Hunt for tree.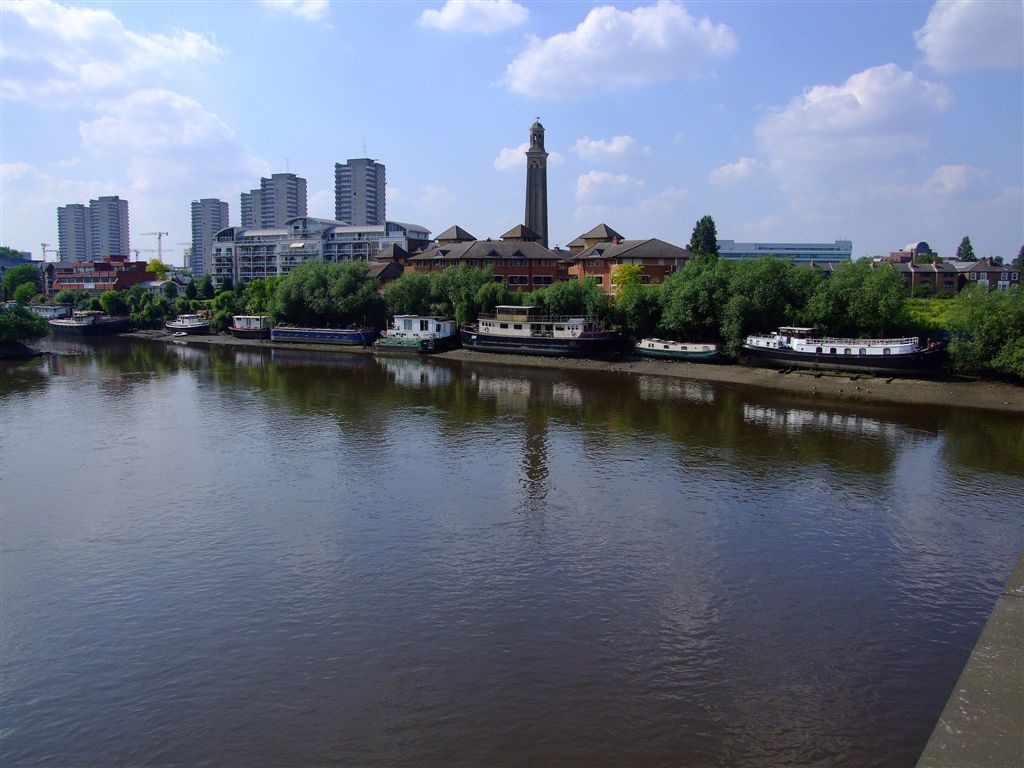
Hunted down at box(379, 256, 513, 324).
